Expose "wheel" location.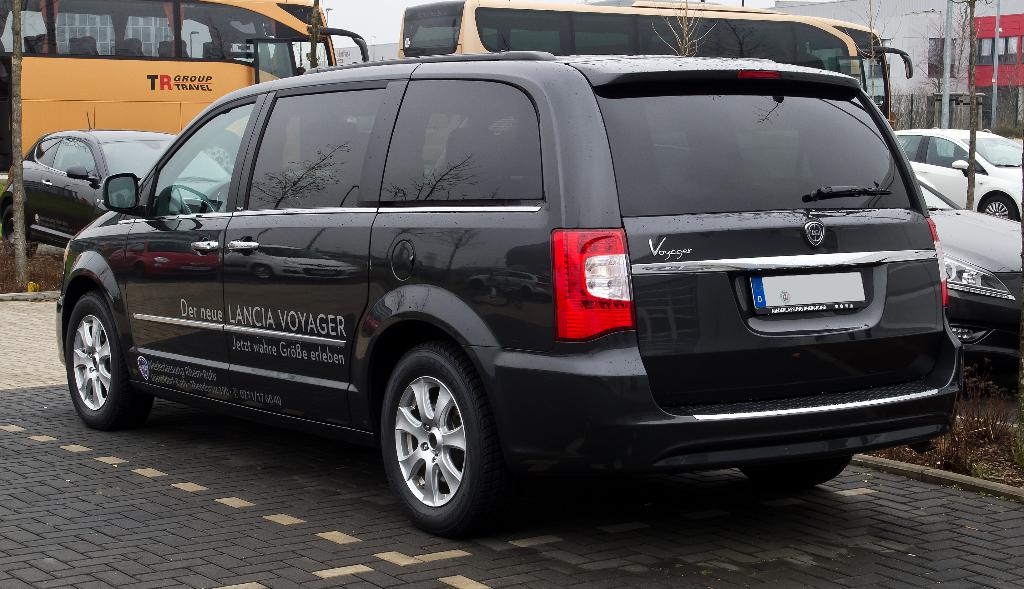
Exposed at 976:189:1021:219.
